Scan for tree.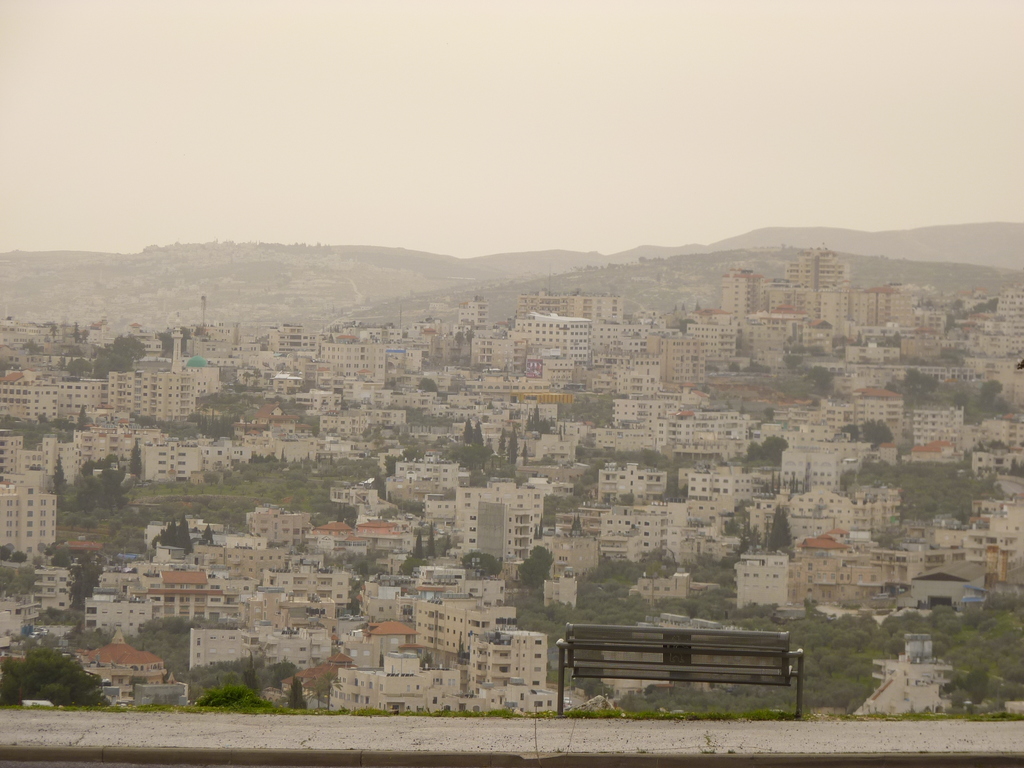
Scan result: {"x1": 700, "y1": 384, "x2": 712, "y2": 392}.
